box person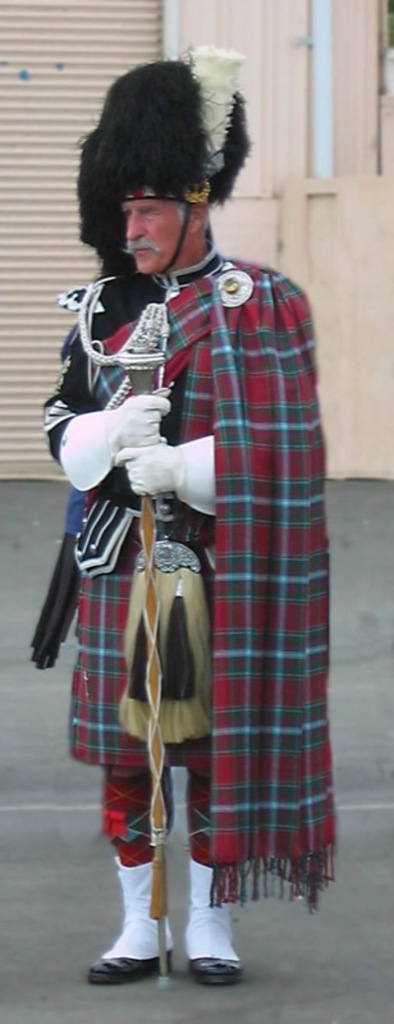
32:198:336:987
